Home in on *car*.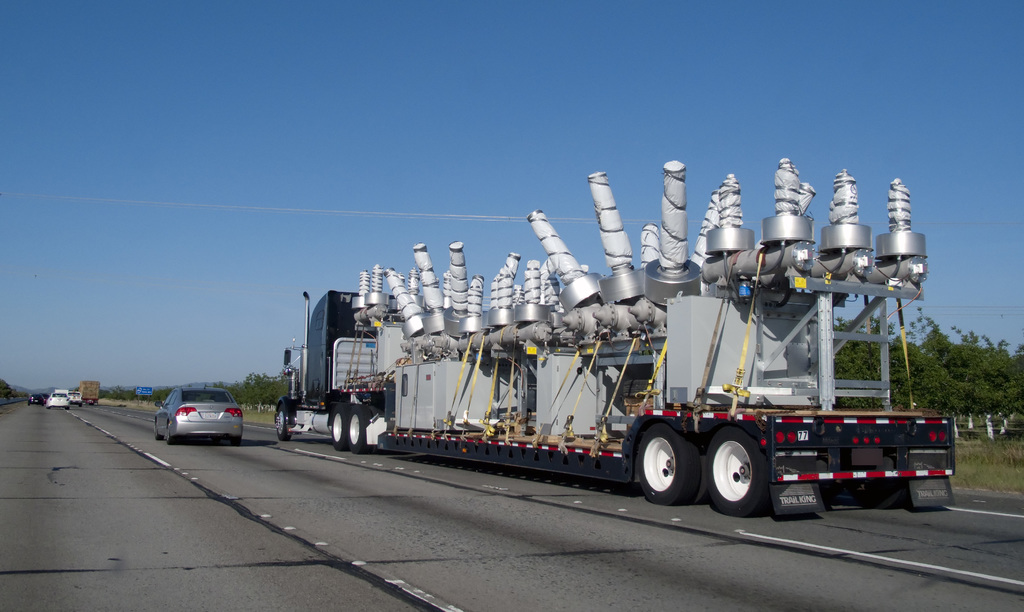
Homed in at (68,389,81,401).
